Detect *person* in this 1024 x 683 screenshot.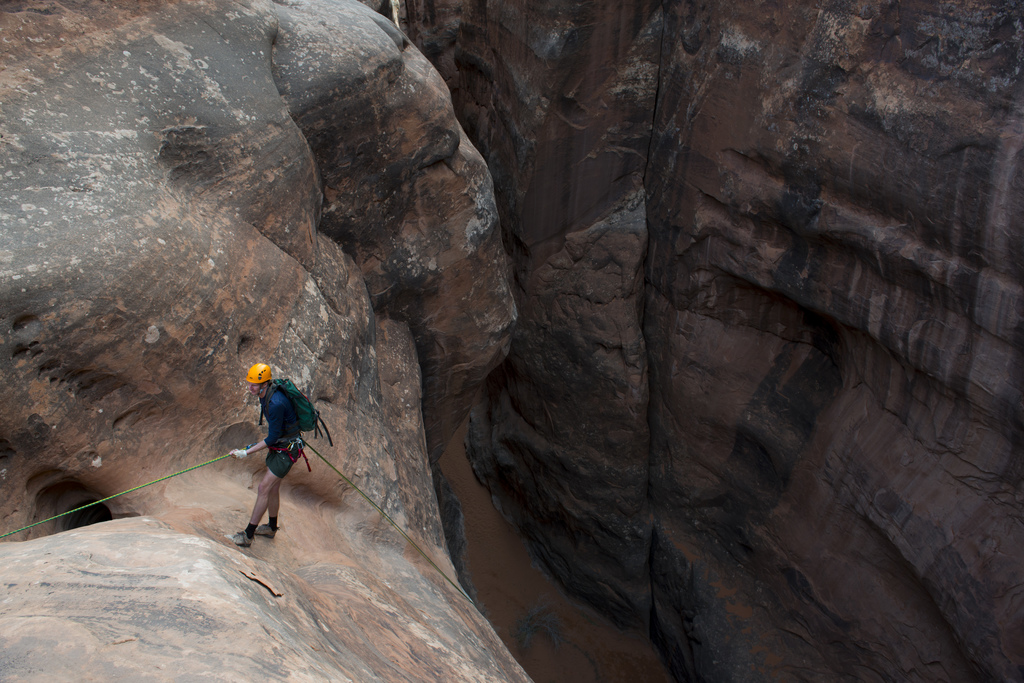
Detection: (left=230, top=354, right=321, bottom=562).
